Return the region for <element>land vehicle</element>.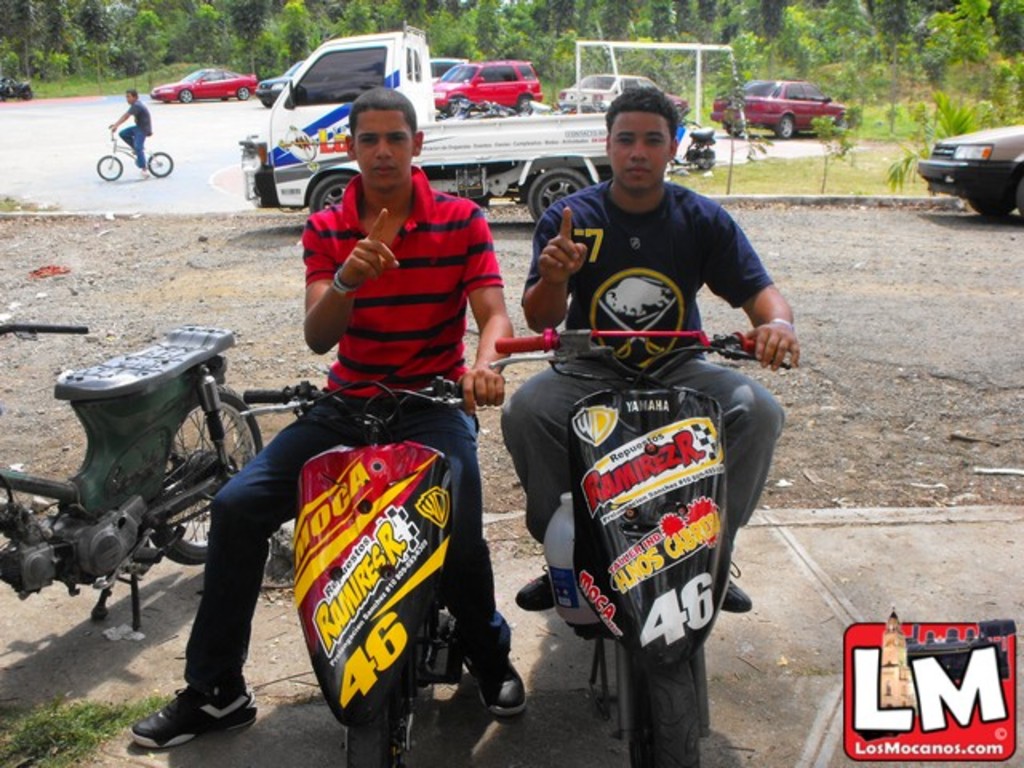
(x1=237, y1=24, x2=613, y2=213).
